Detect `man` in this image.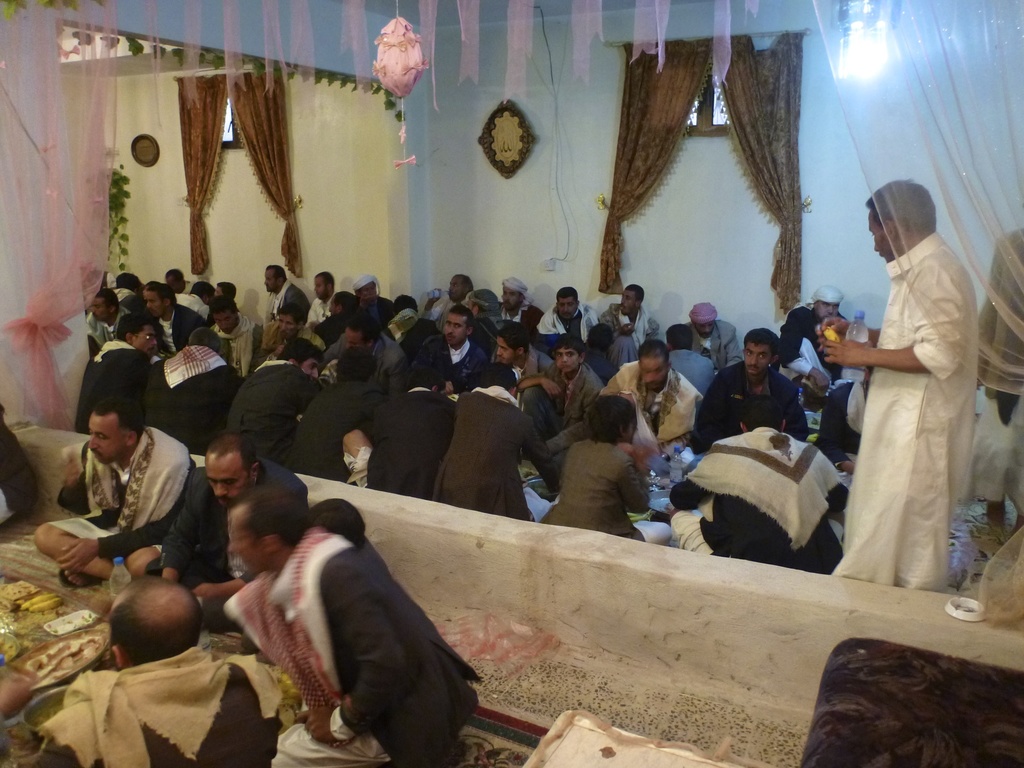
Detection: (442,270,469,296).
